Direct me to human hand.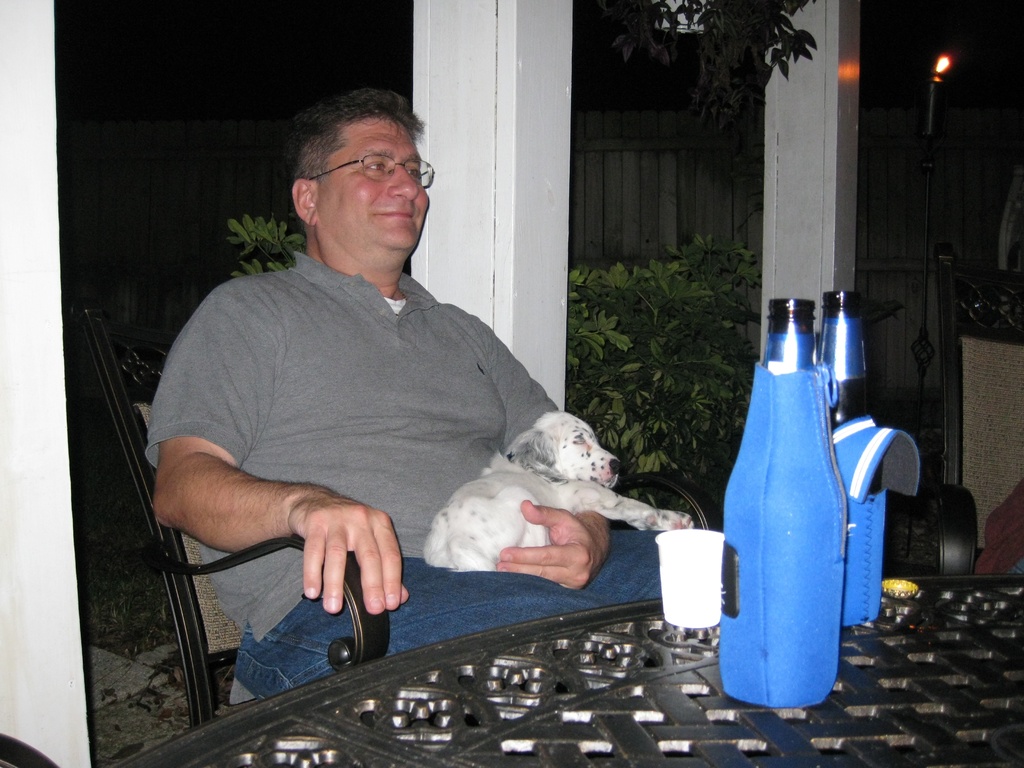
Direction: bbox(492, 499, 613, 596).
